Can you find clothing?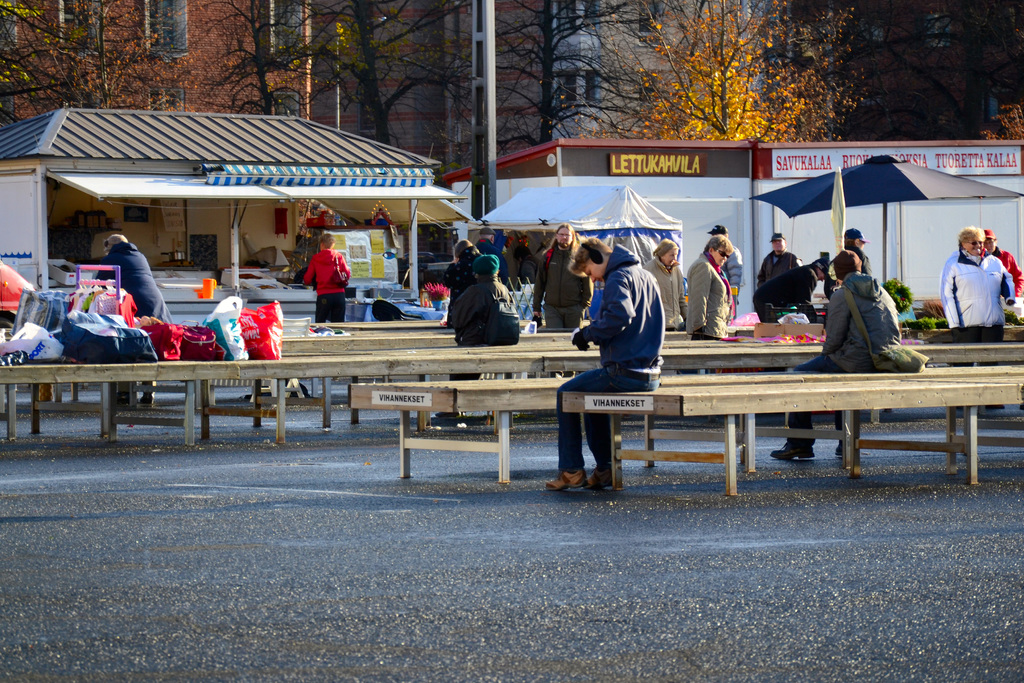
Yes, bounding box: [787,272,901,444].
